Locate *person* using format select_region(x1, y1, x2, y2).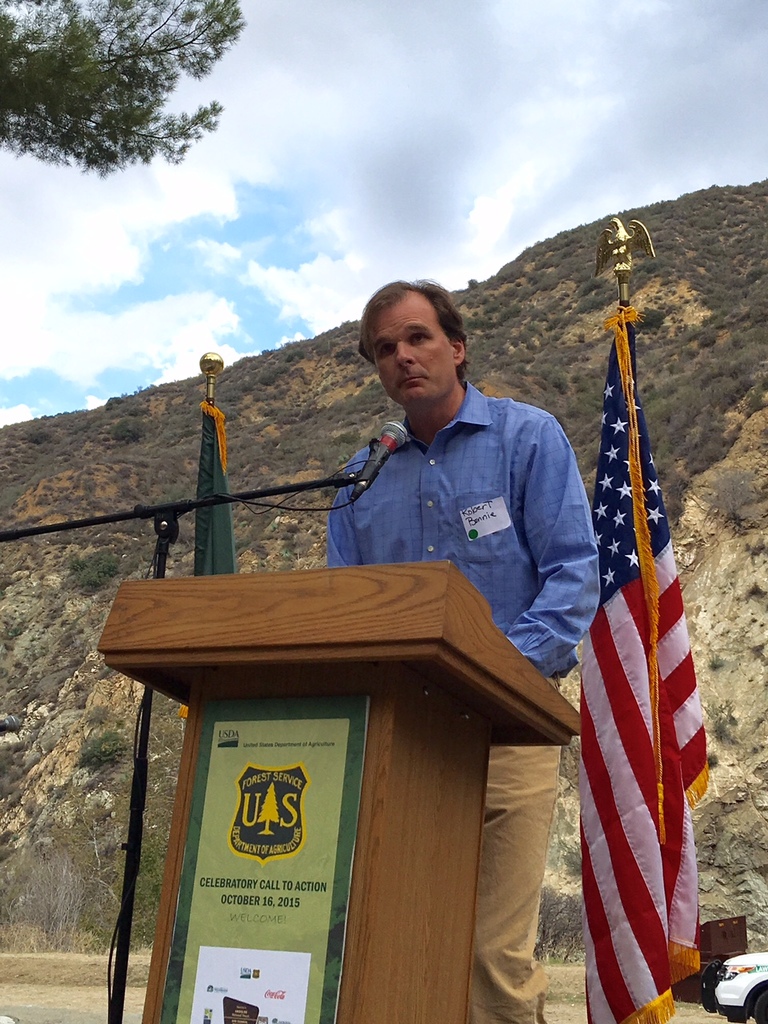
select_region(325, 271, 611, 1023).
